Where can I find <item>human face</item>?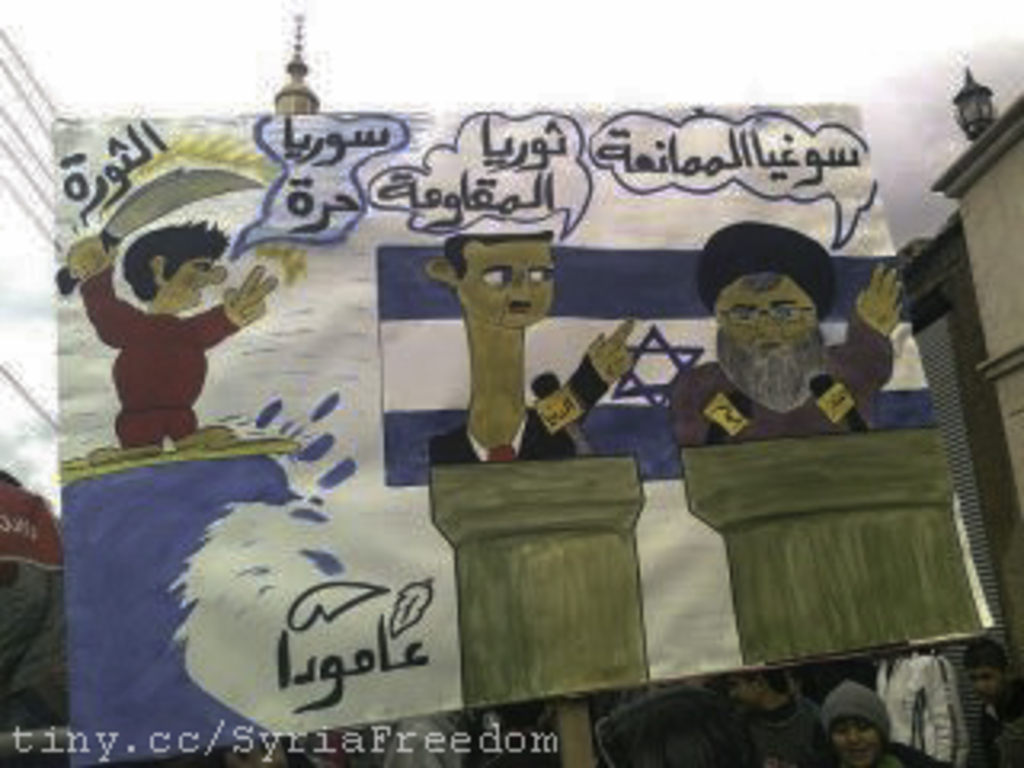
You can find it at bbox=(970, 659, 1005, 698).
